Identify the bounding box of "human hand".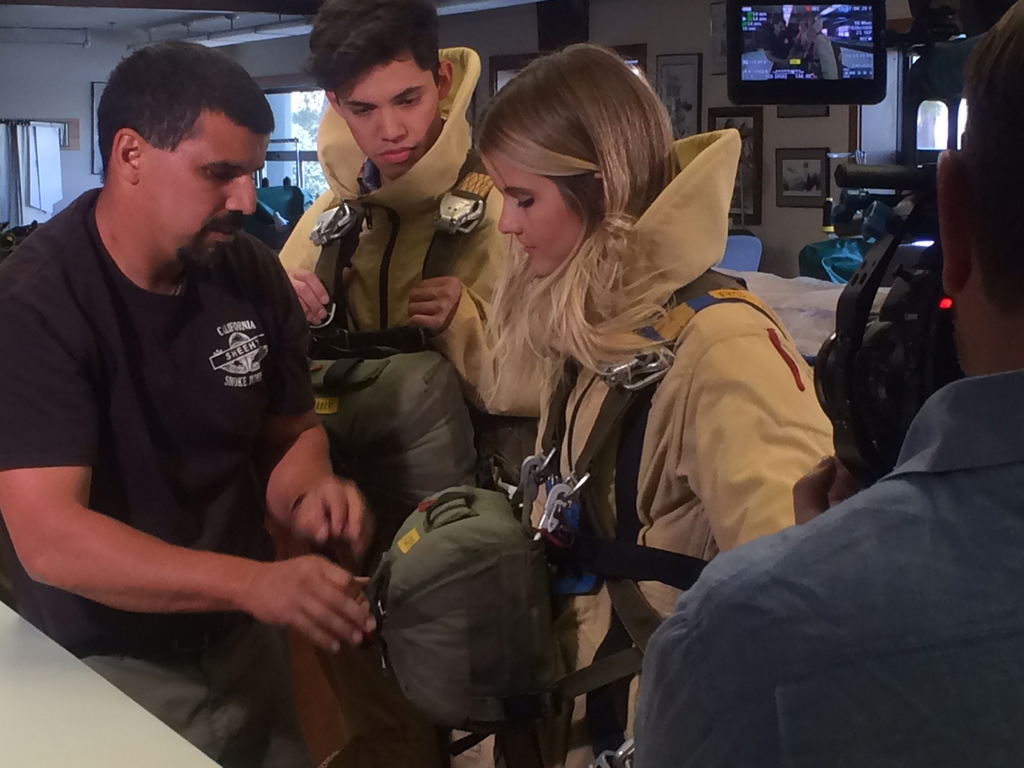
(left=191, top=536, right=366, bottom=670).
